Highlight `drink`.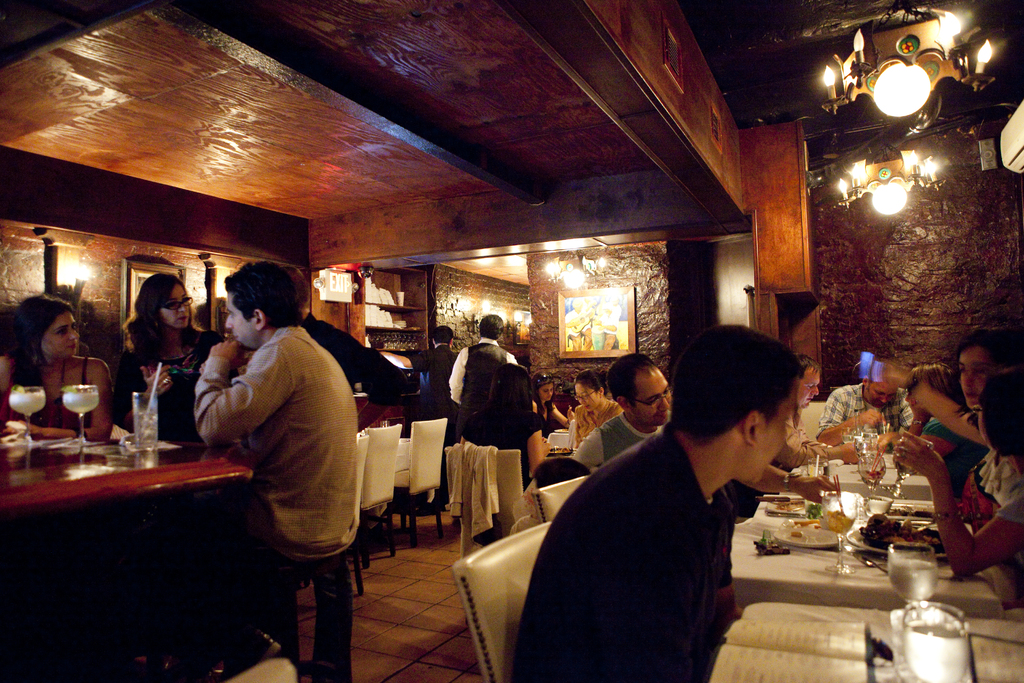
Highlighted region: locate(10, 388, 45, 416).
